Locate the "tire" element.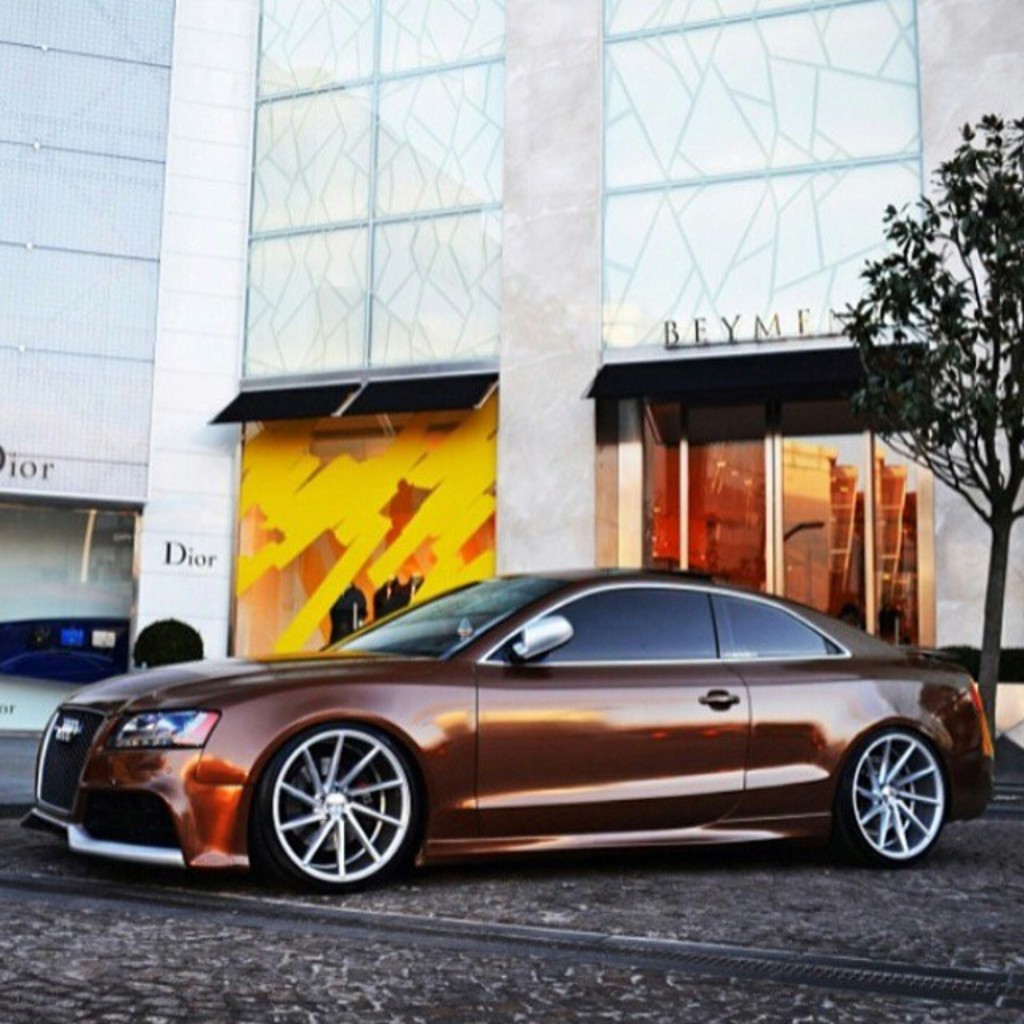
Element bbox: box(830, 720, 958, 861).
